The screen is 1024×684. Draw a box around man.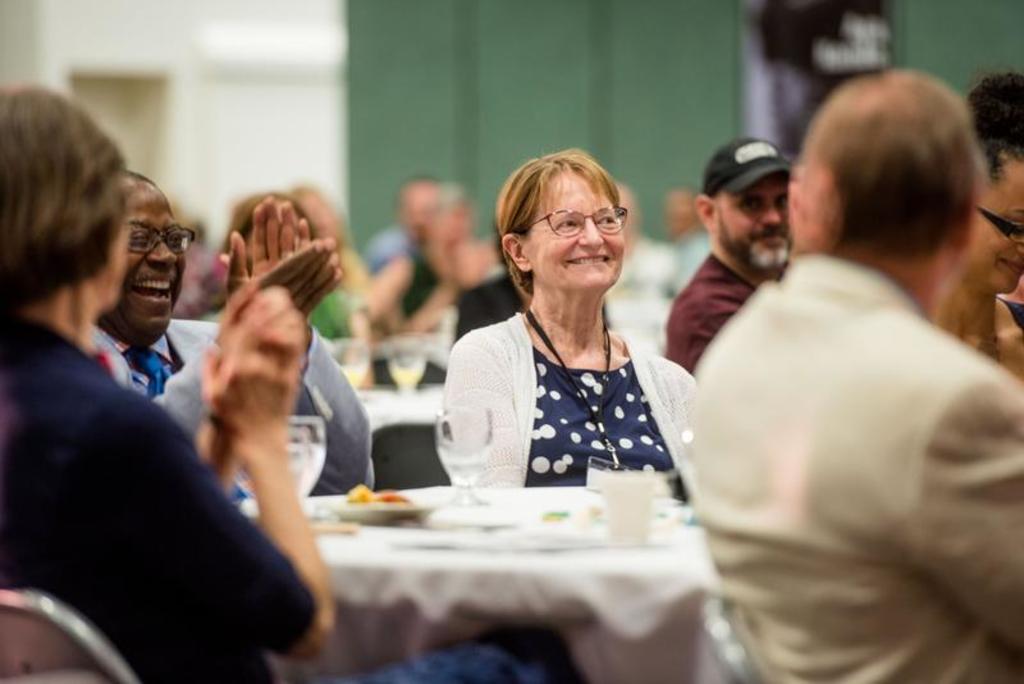
{"left": 658, "top": 137, "right": 808, "bottom": 377}.
